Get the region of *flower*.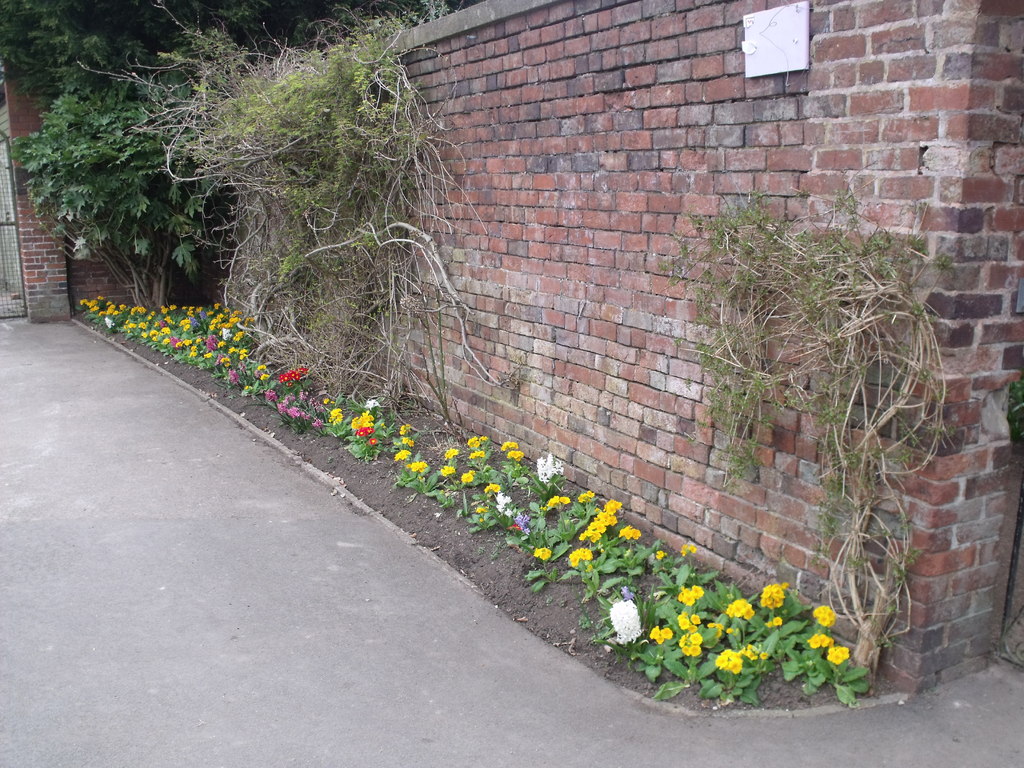
657, 548, 664, 560.
